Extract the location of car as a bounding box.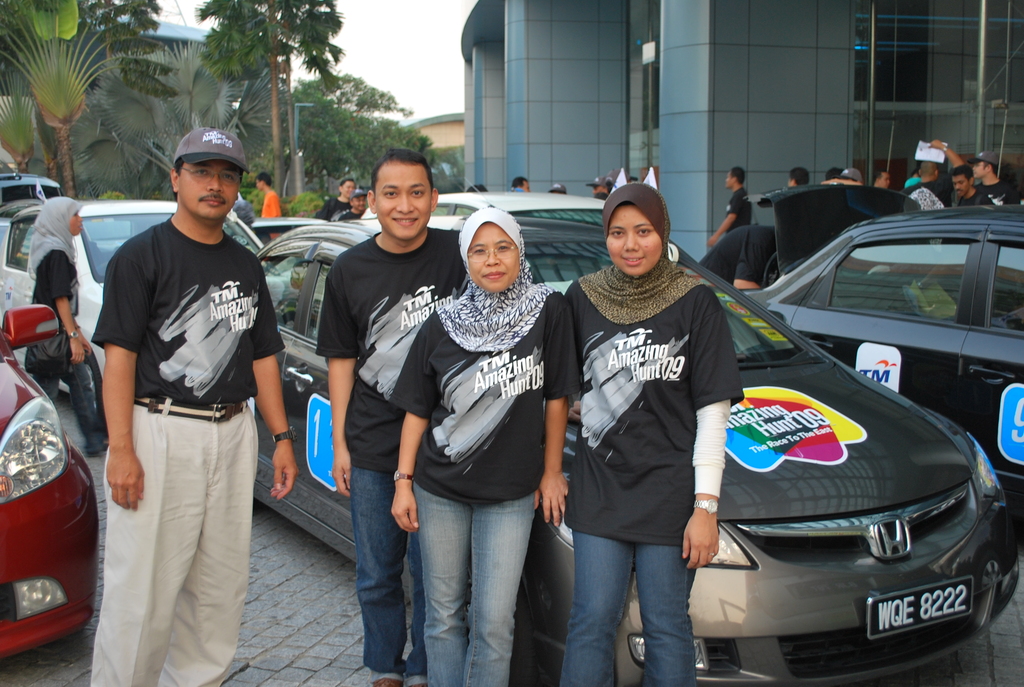
[352,187,613,230].
